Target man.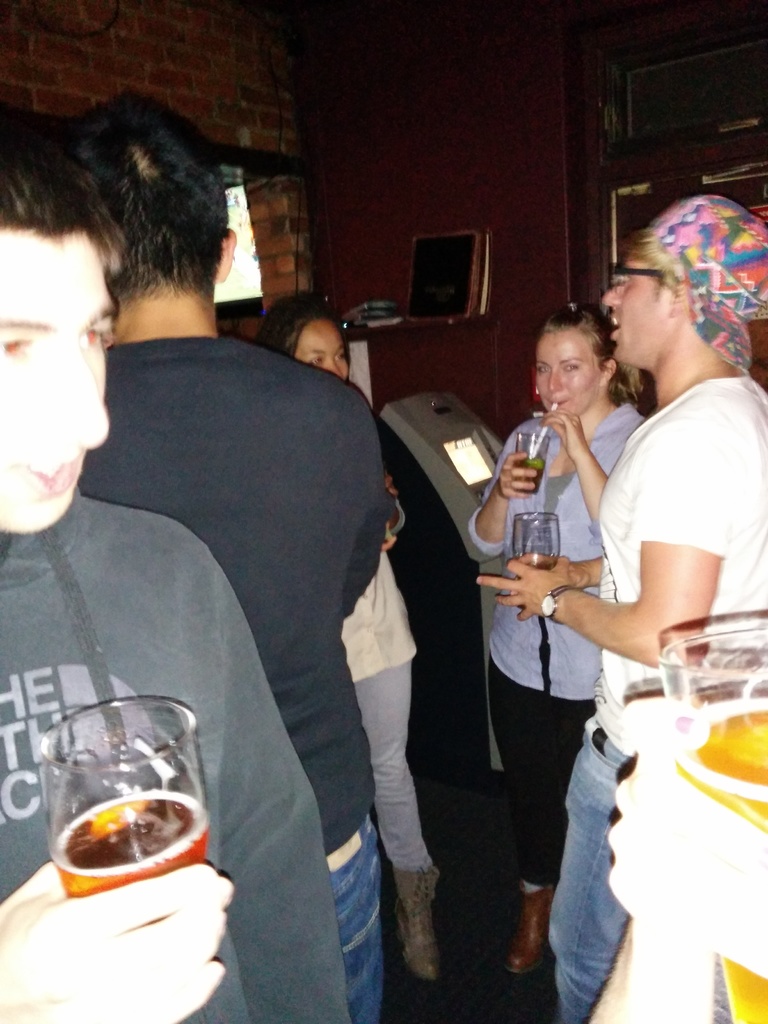
Target region: rect(74, 90, 403, 1023).
